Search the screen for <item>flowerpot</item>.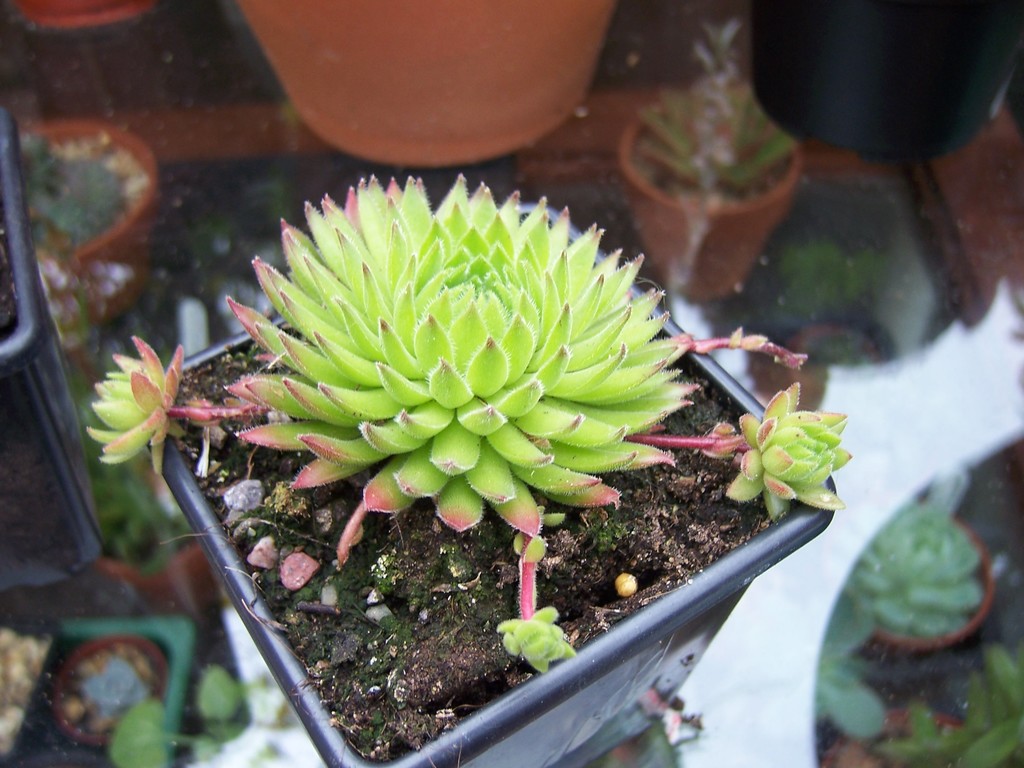
Found at [x1=617, y1=93, x2=802, y2=294].
